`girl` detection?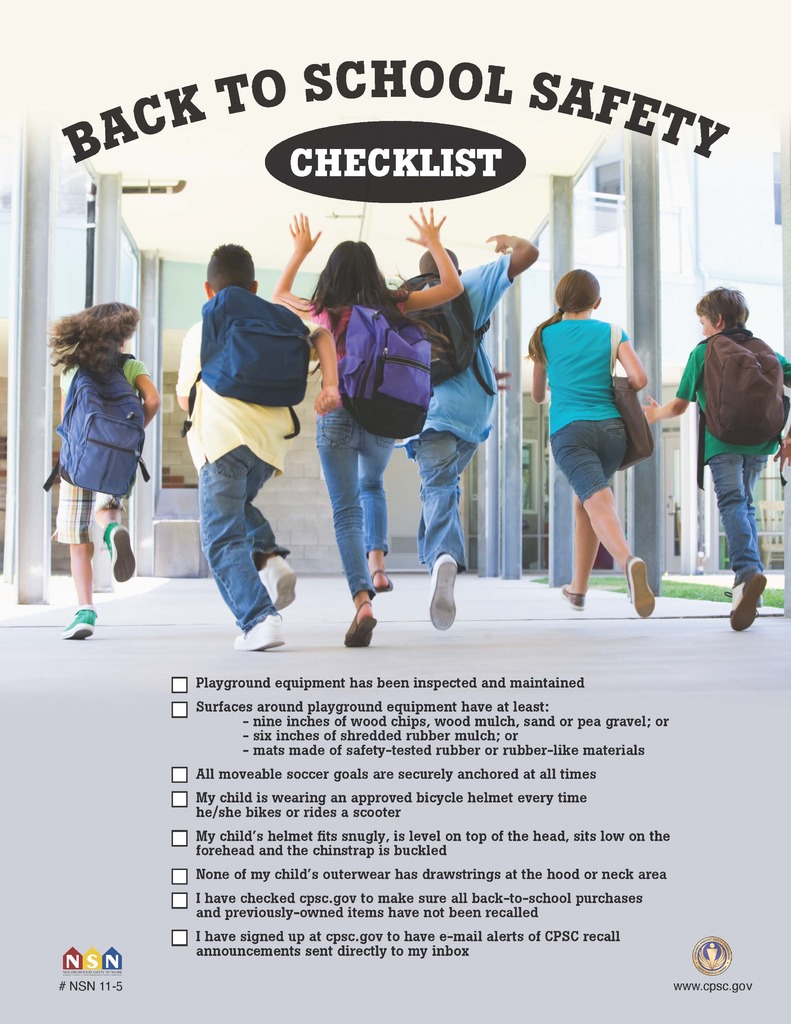
bbox=(286, 196, 468, 654)
